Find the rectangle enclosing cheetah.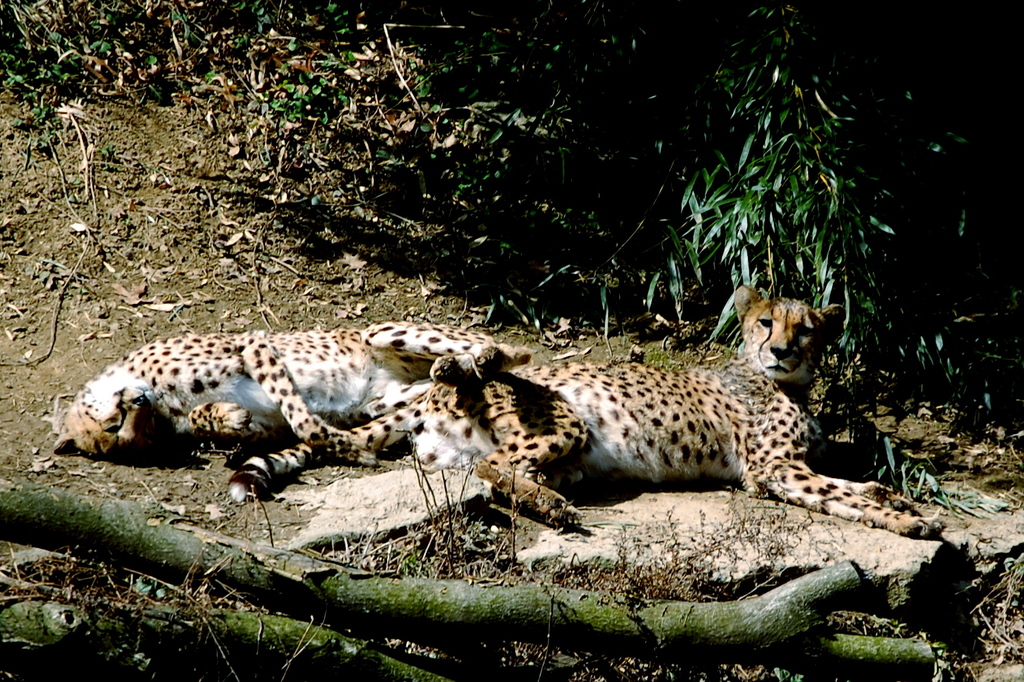
229, 280, 947, 539.
